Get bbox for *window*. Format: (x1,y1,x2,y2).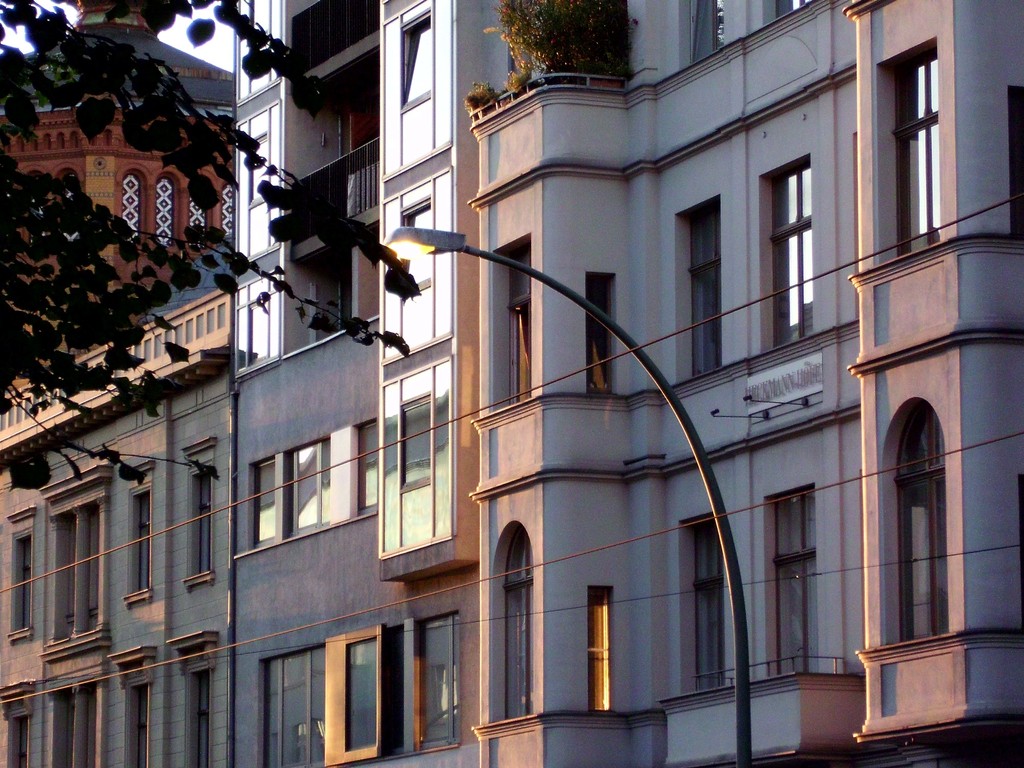
(365,348,449,579).
